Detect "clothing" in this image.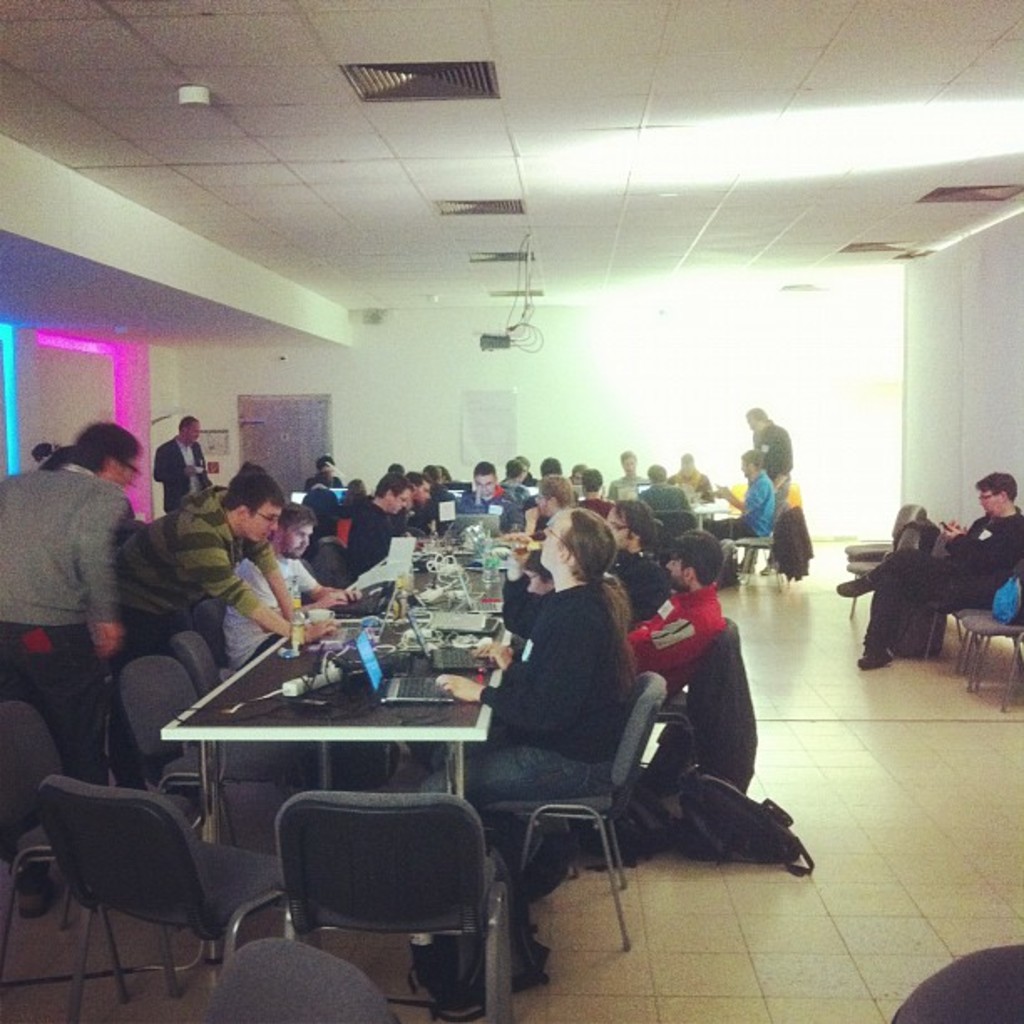
Detection: [410,571,626,806].
